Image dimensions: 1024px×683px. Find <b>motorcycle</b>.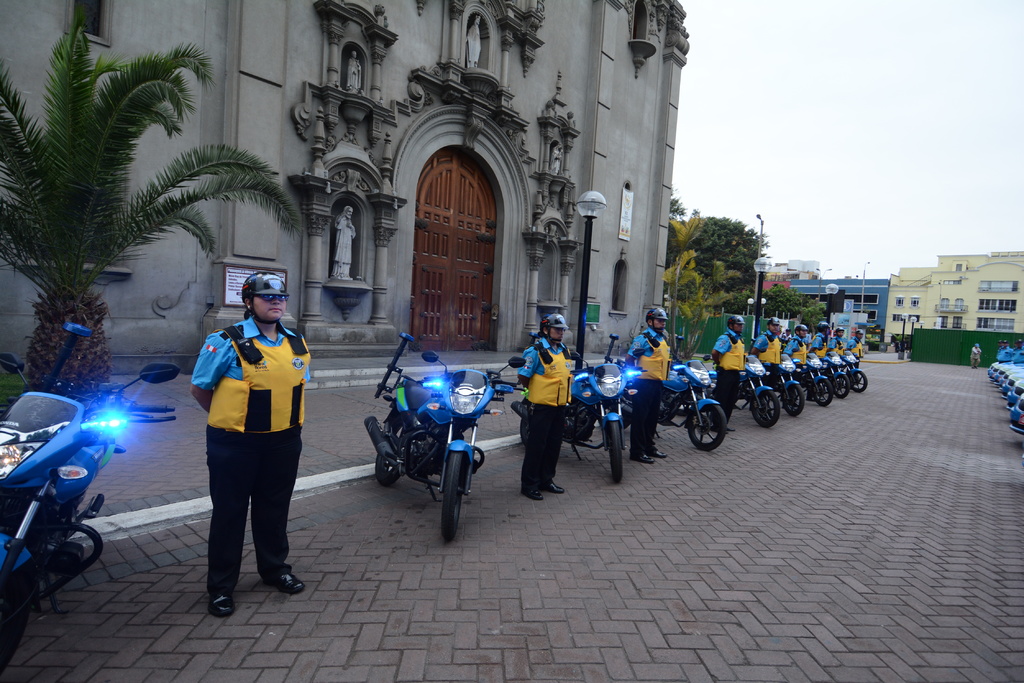
left=1, top=314, right=186, bottom=673.
